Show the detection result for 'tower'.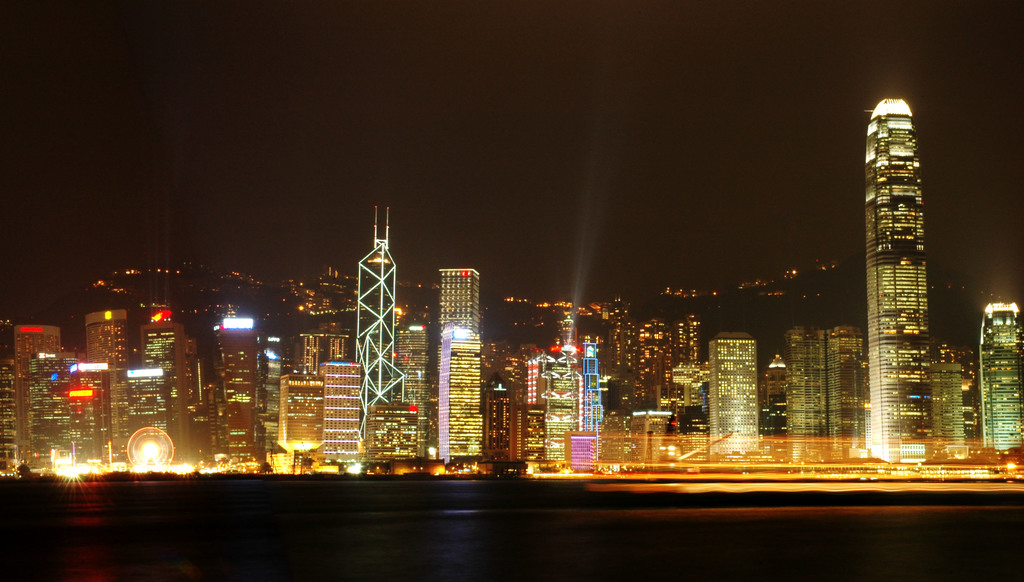
BBox(699, 328, 761, 462).
